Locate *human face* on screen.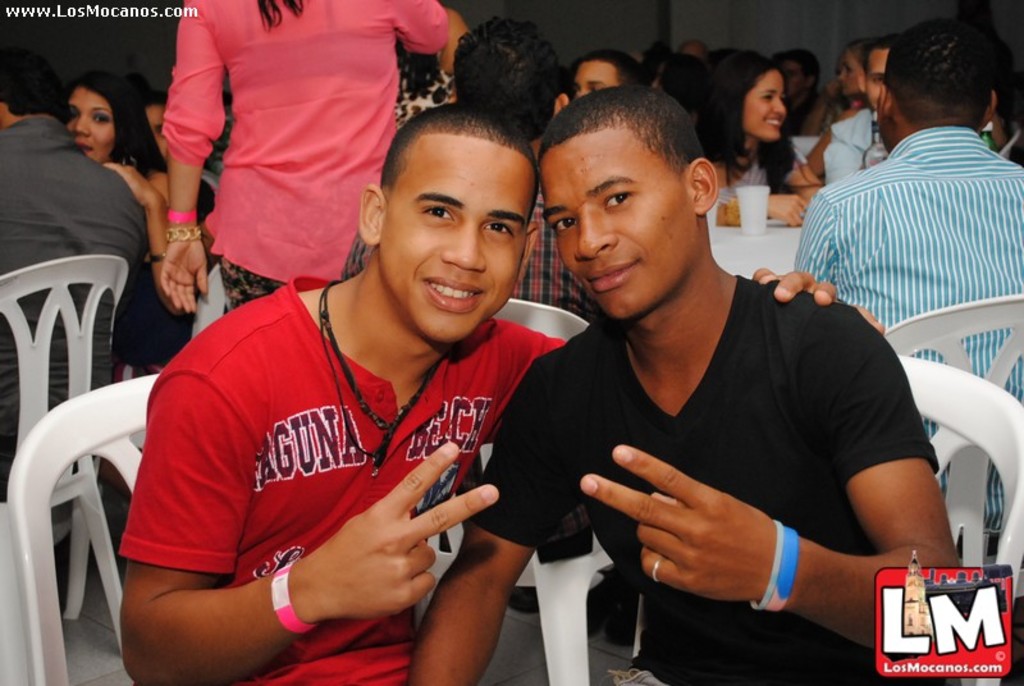
On screen at x1=146 y1=102 x2=163 y2=163.
